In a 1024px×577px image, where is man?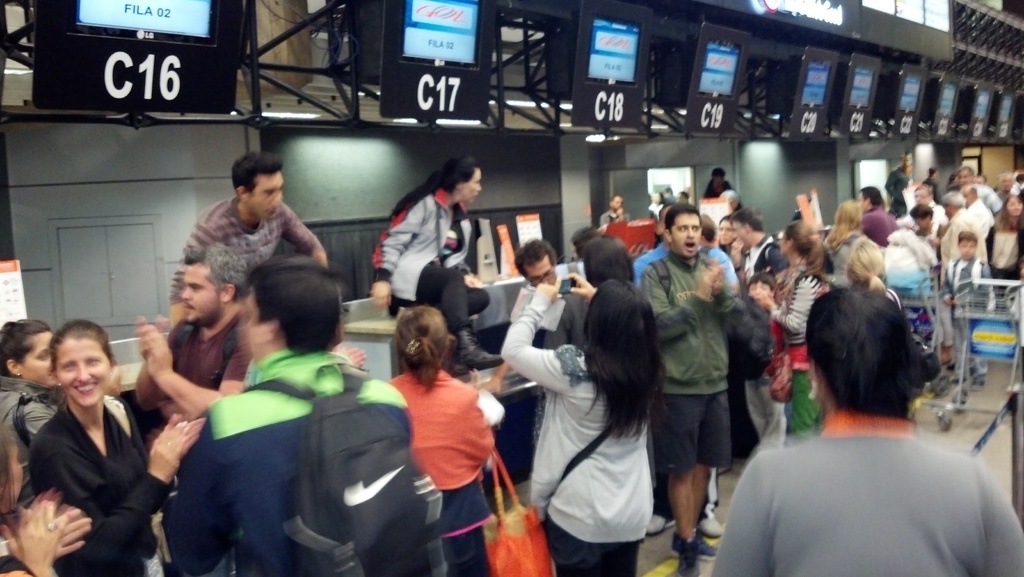
639 204 754 576.
